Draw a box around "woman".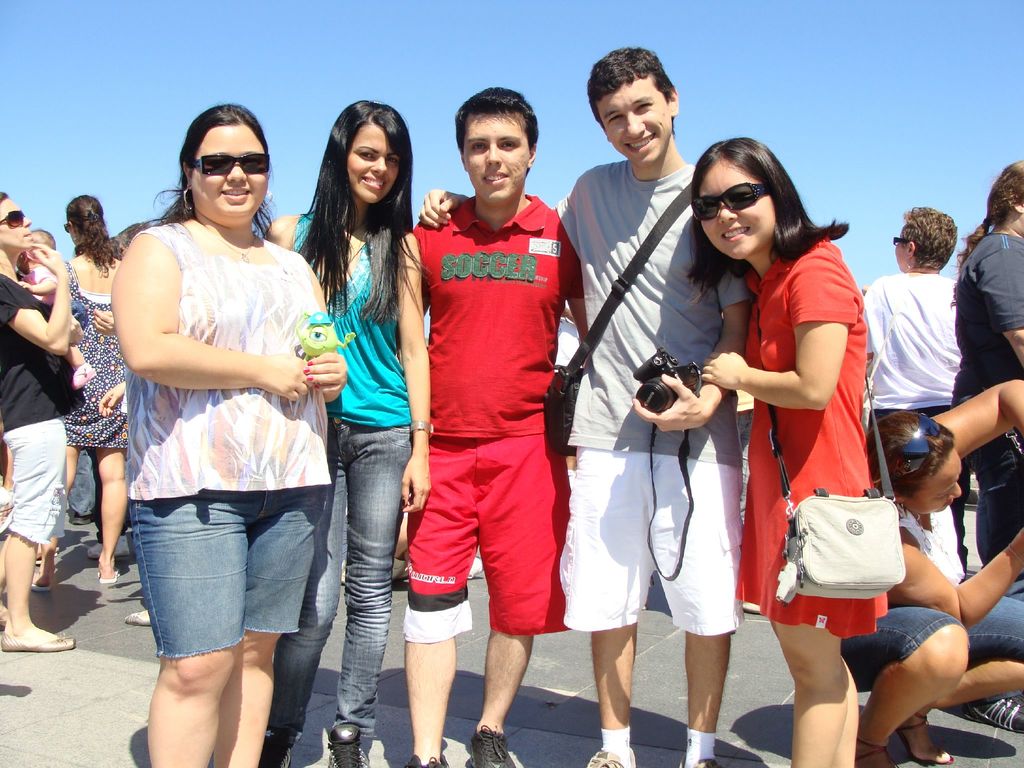
rect(32, 193, 129, 591).
